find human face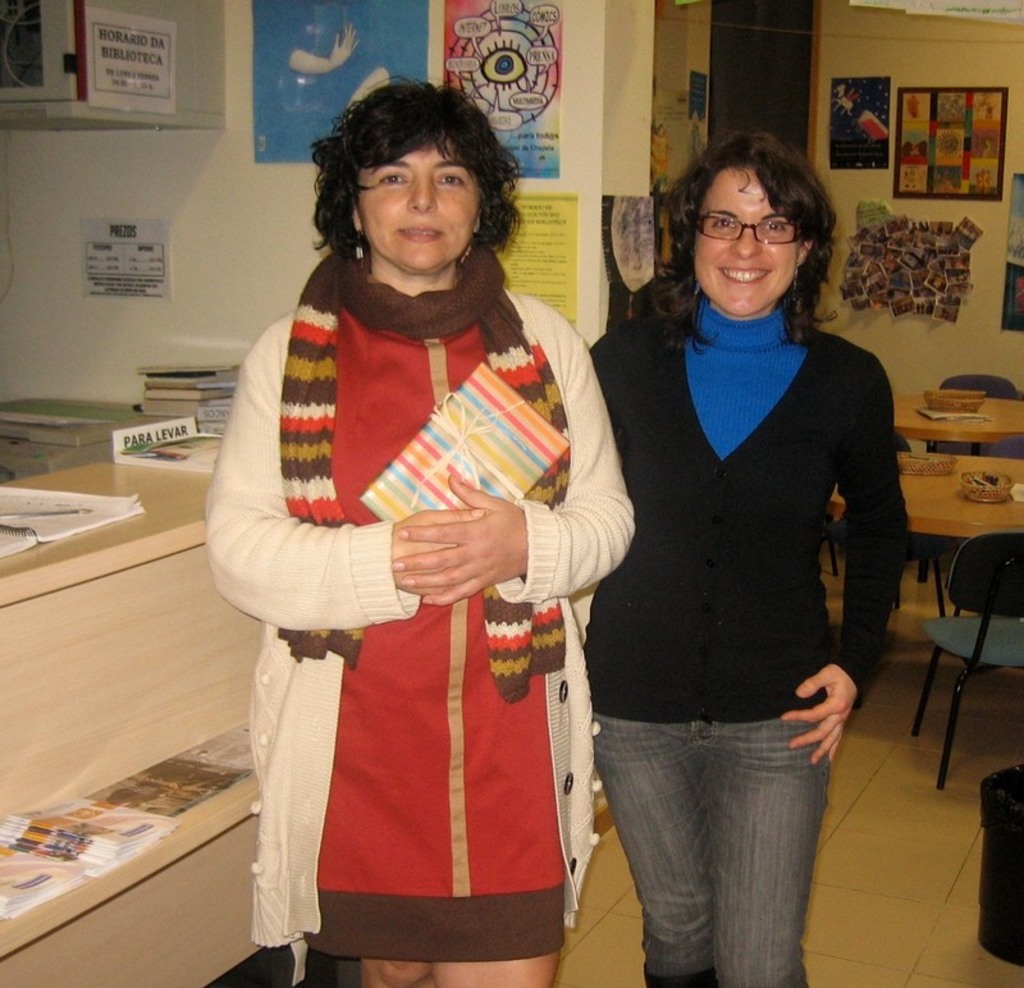
358,128,489,273
